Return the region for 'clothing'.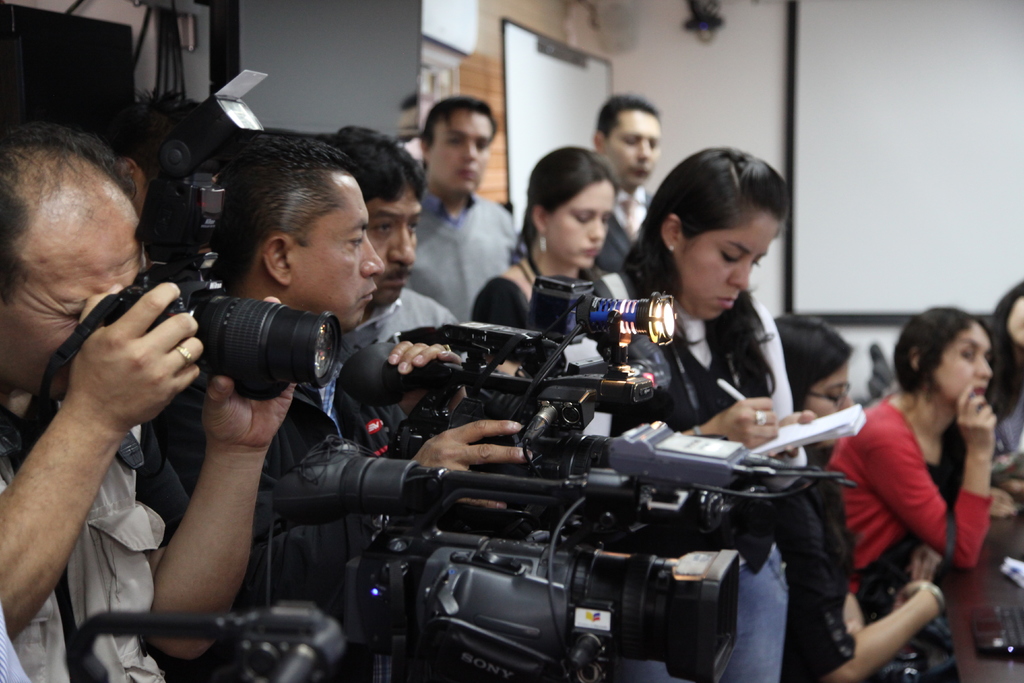
138:368:406:682.
